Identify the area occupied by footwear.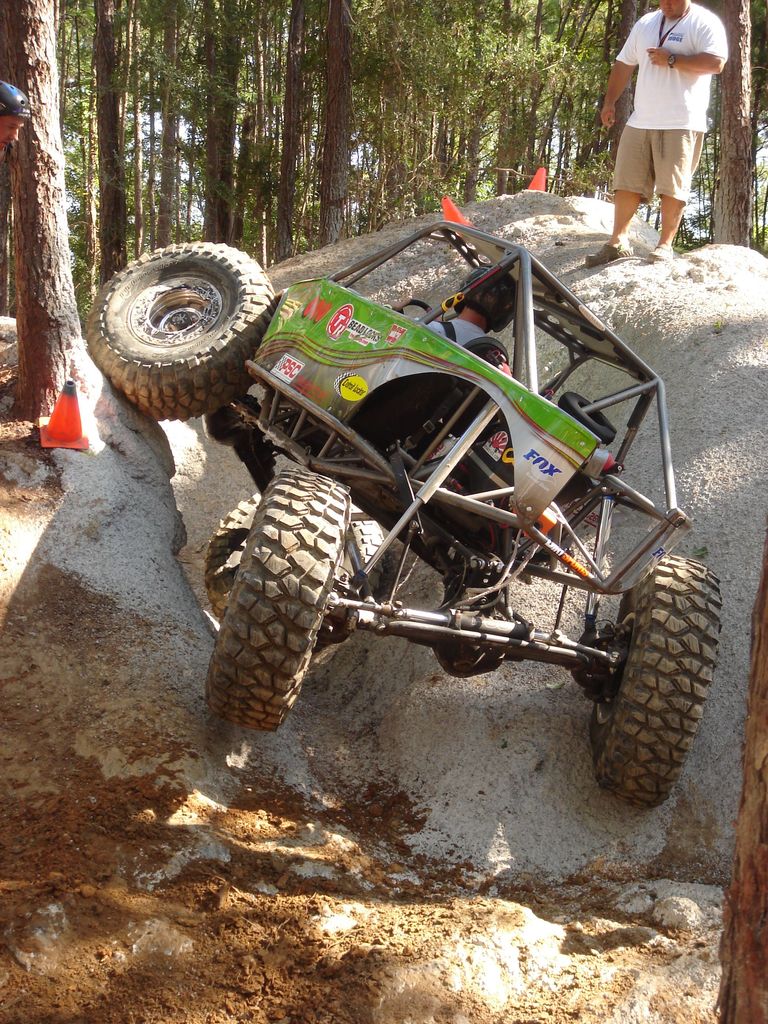
Area: bbox=[648, 243, 676, 263].
